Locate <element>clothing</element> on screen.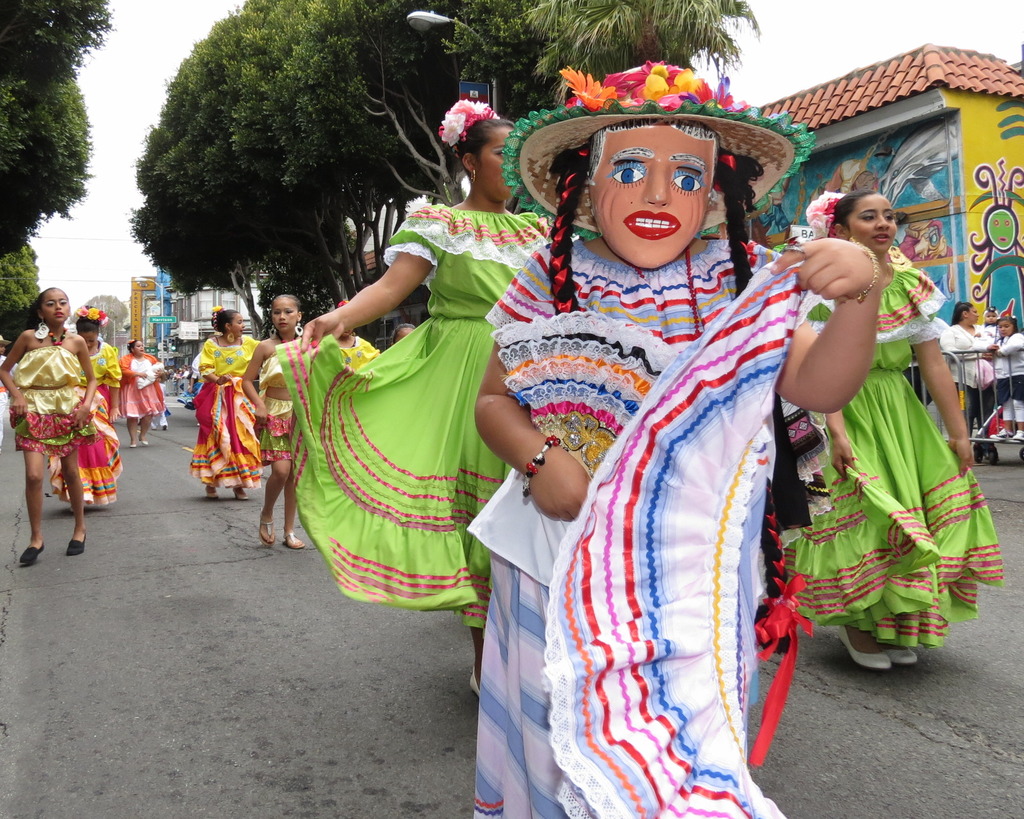
On screen at Rect(787, 262, 1003, 647).
